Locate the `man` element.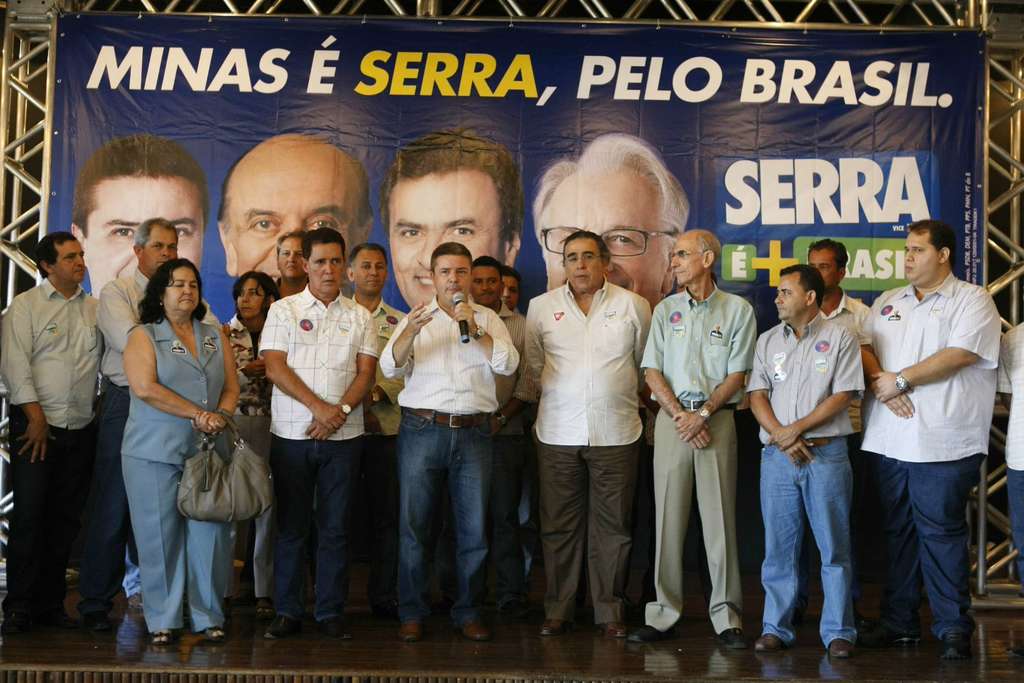
Element bbox: locate(854, 195, 1000, 670).
